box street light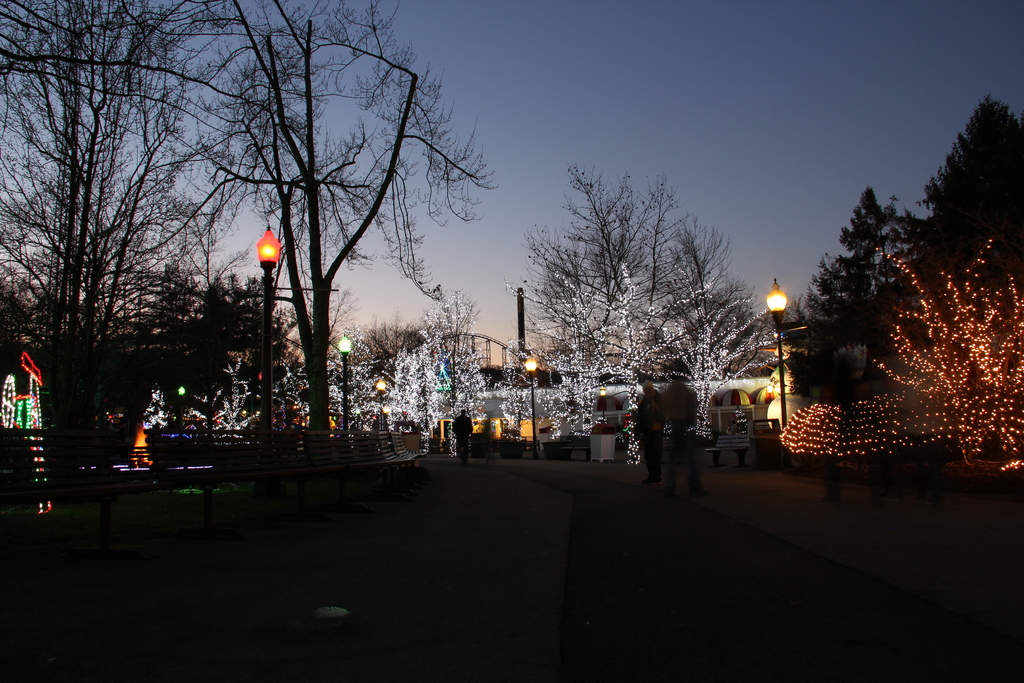
335:334:351:454
